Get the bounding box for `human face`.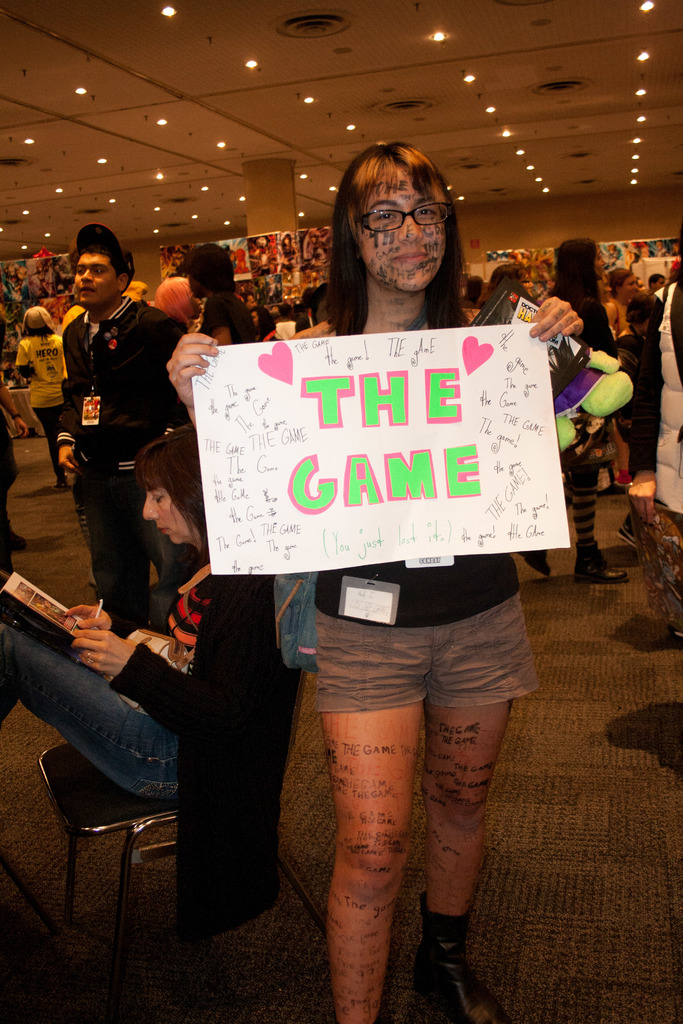
bbox=[623, 276, 639, 296].
